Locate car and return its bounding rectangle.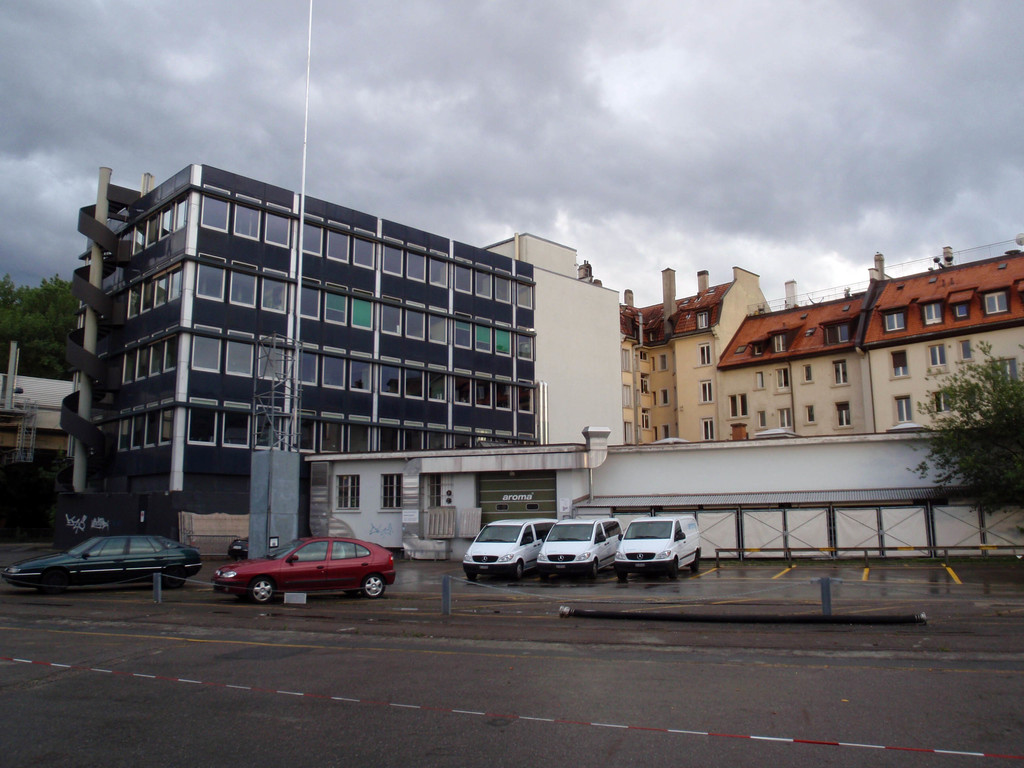
detection(218, 529, 252, 563).
